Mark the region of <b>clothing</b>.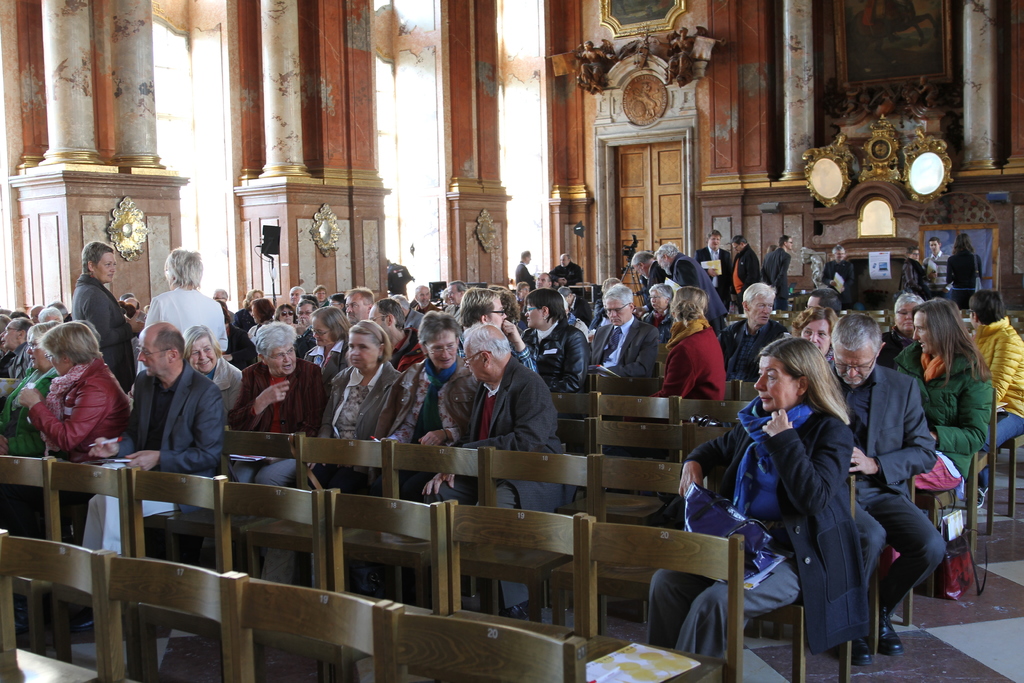
Region: rect(230, 308, 246, 324).
